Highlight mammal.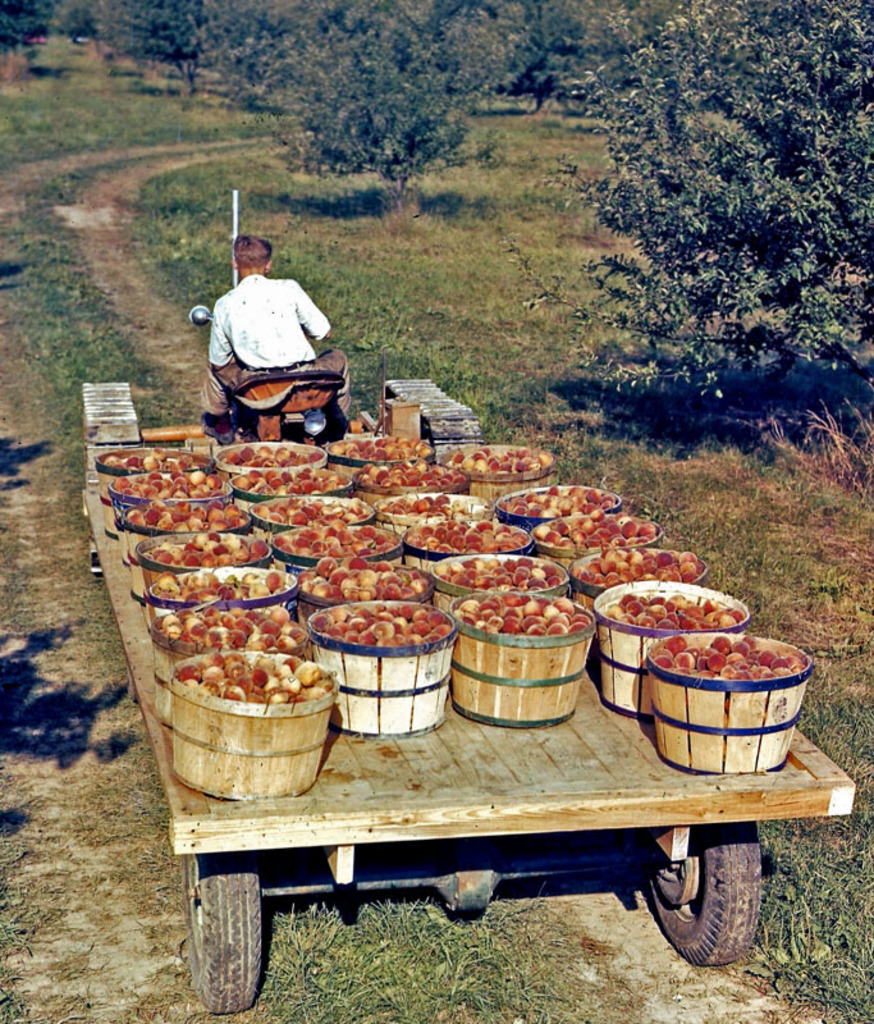
Highlighted region: x1=214 y1=234 x2=357 y2=433.
